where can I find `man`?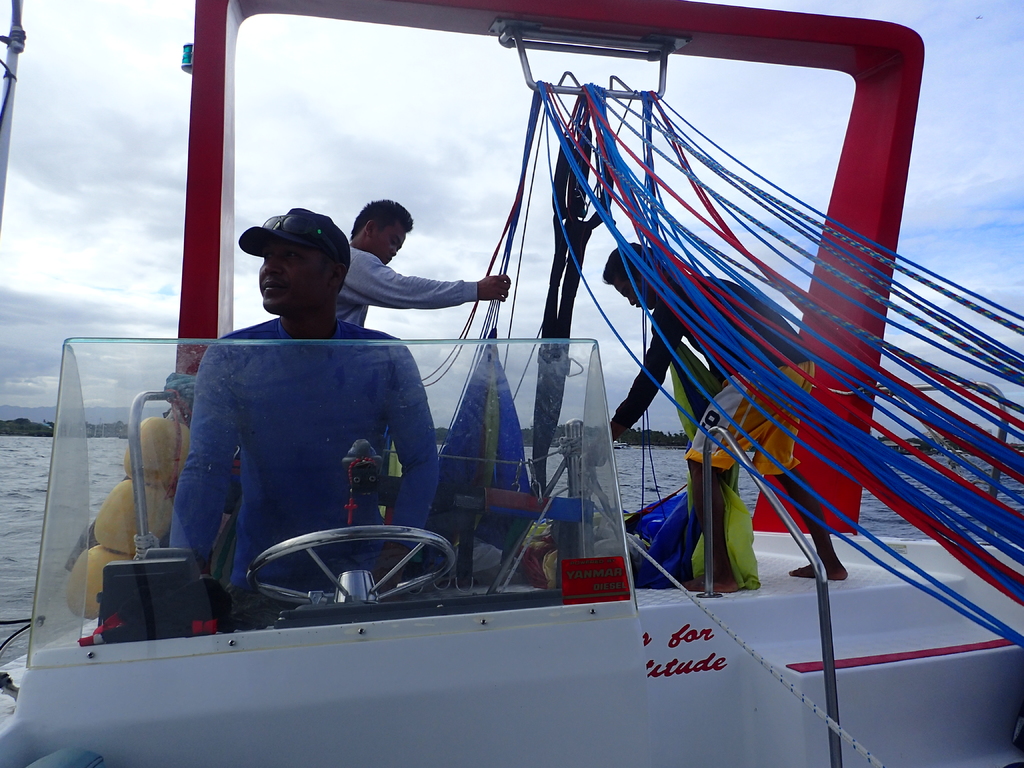
You can find it at bbox(335, 202, 513, 331).
